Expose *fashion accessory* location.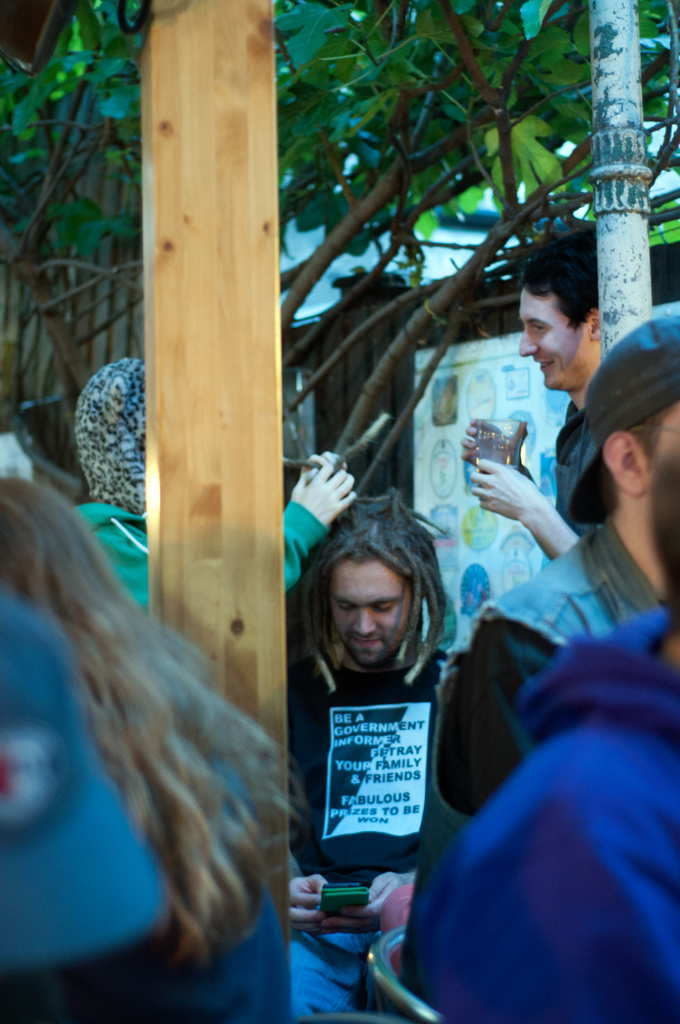
Exposed at 76 355 145 511.
